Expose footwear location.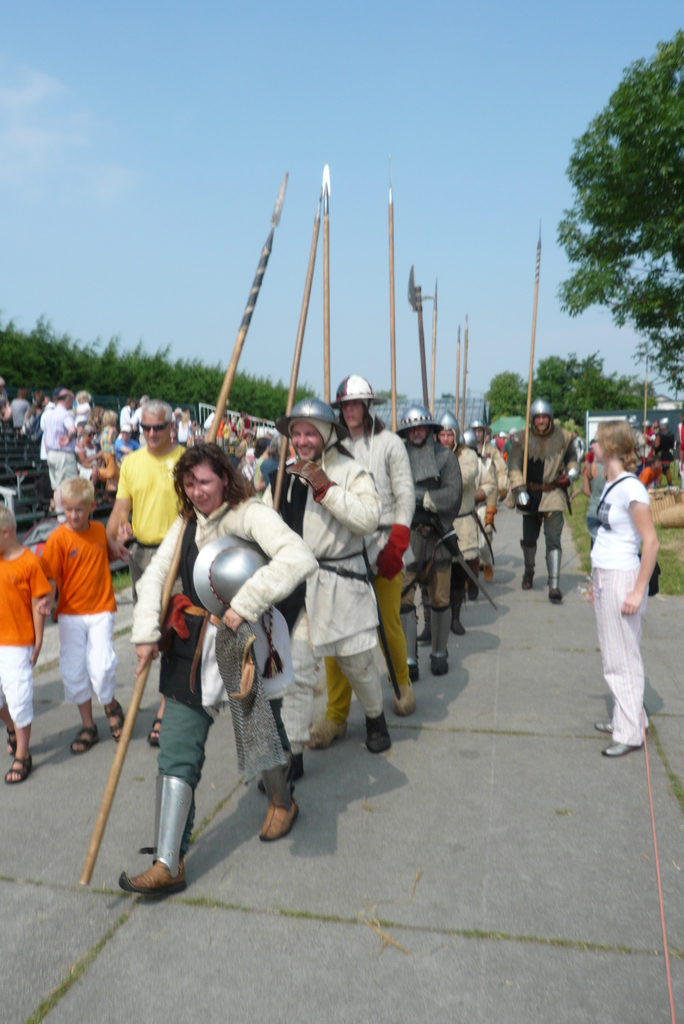
Exposed at 450 598 468 633.
